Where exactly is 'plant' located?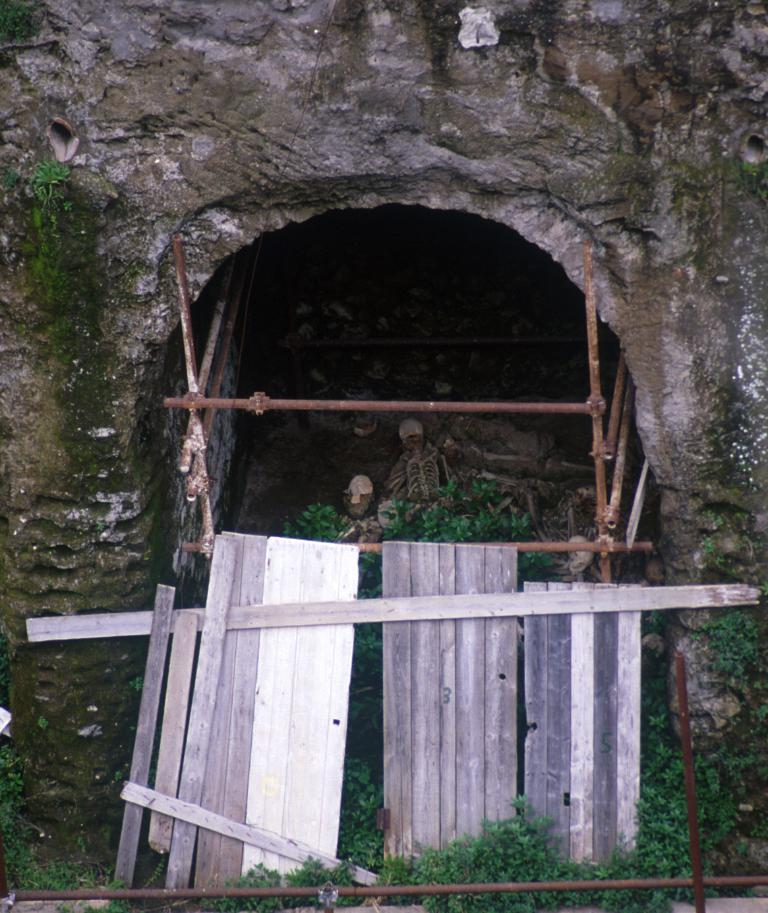
Its bounding box is left=351, top=552, right=394, bottom=668.
